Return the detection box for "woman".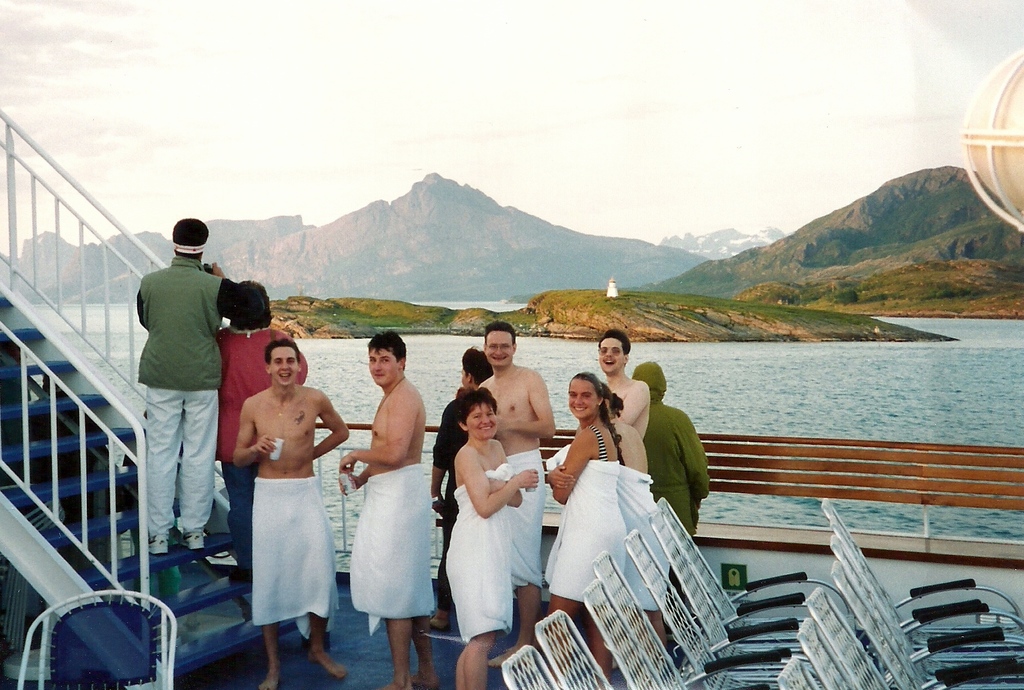
572/380/669/668.
